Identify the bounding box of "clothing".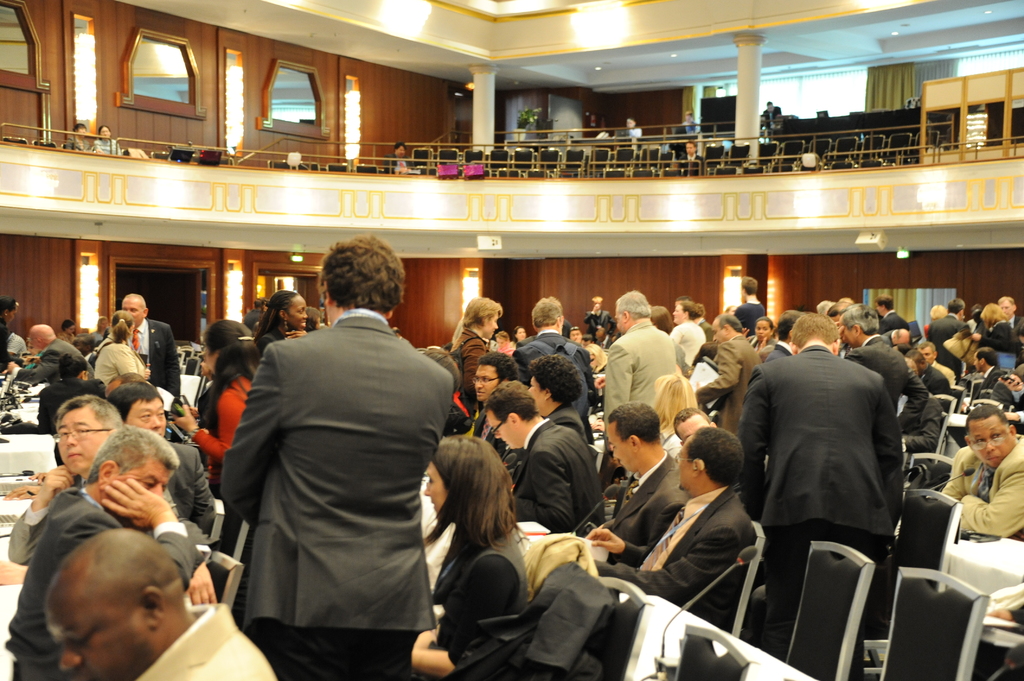
crop(461, 561, 619, 680).
